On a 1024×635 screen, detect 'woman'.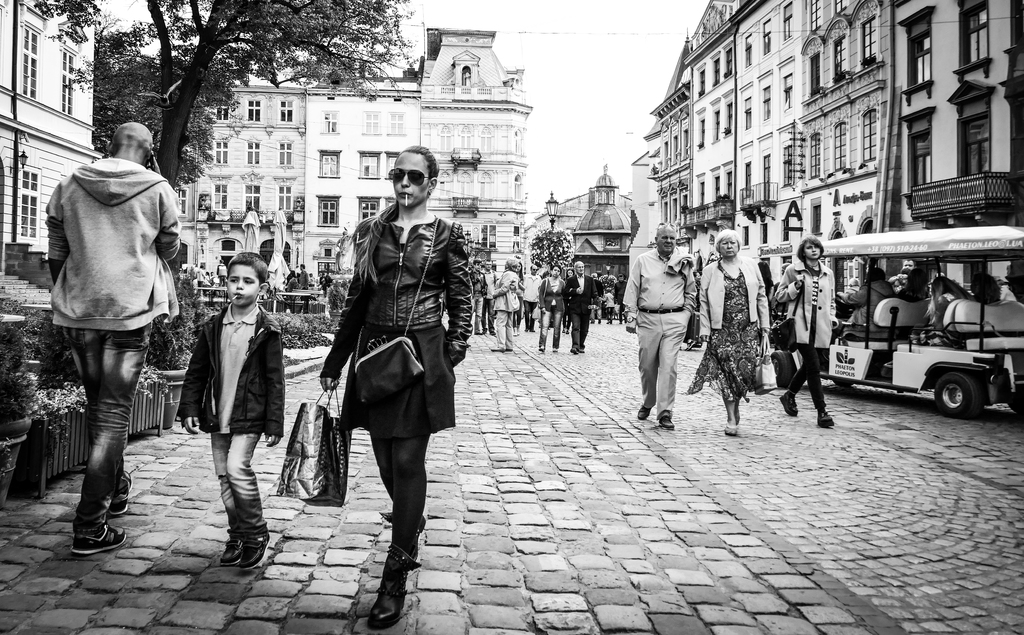
region(513, 261, 524, 336).
